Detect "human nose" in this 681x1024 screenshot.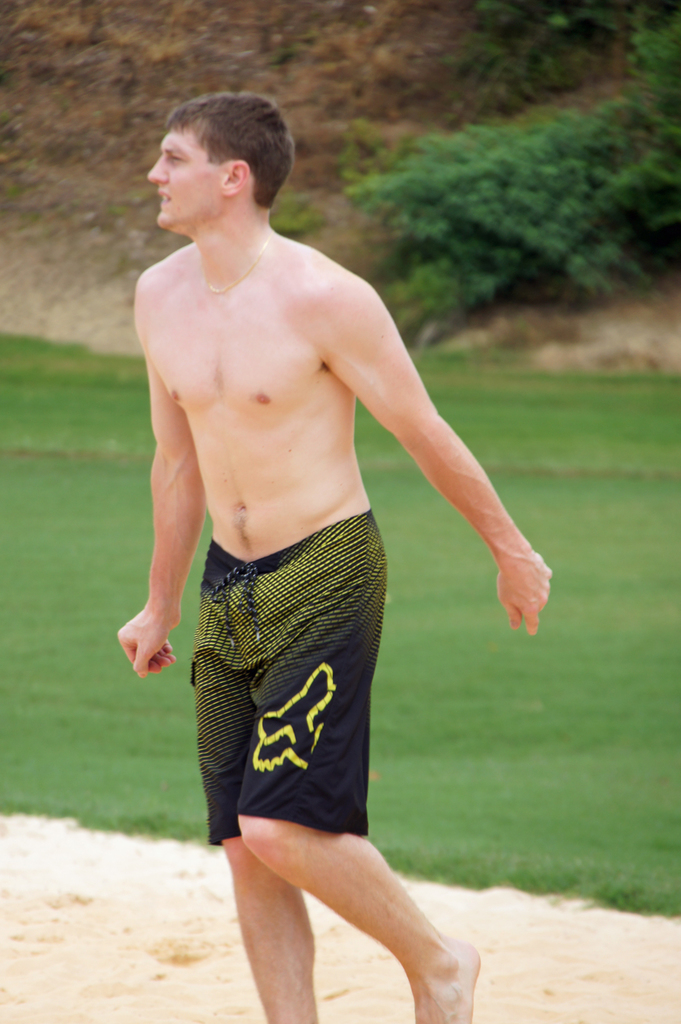
Detection: {"left": 148, "top": 154, "right": 165, "bottom": 184}.
